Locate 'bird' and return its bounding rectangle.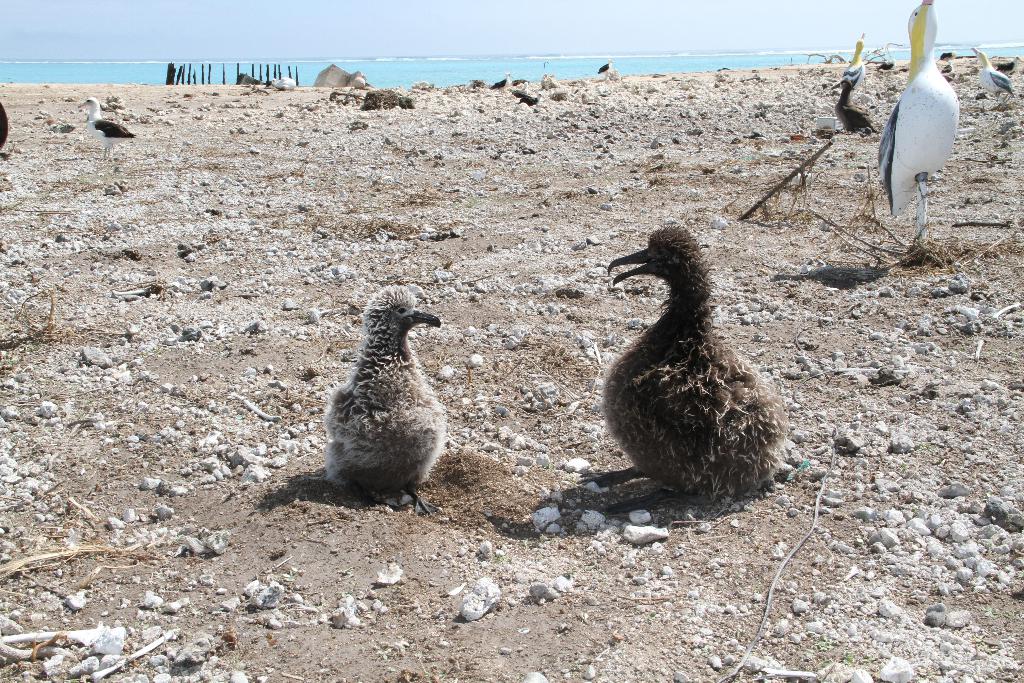
<bbox>841, 31, 866, 89</bbox>.
